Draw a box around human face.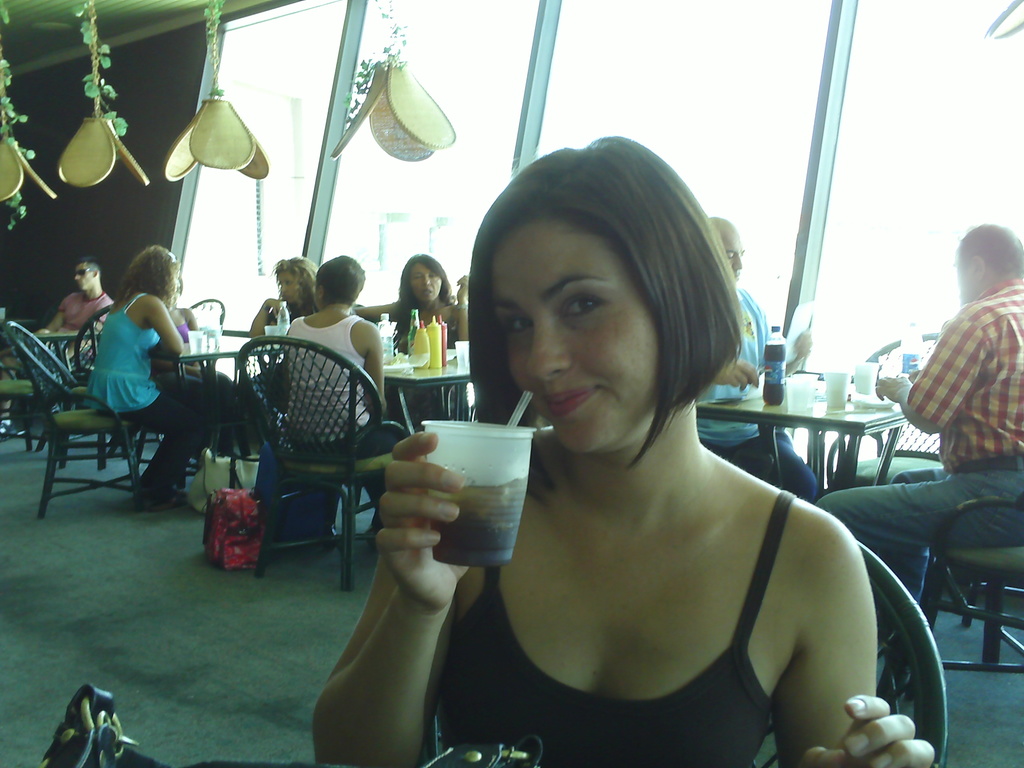
<bbox>486, 209, 659, 452</bbox>.
